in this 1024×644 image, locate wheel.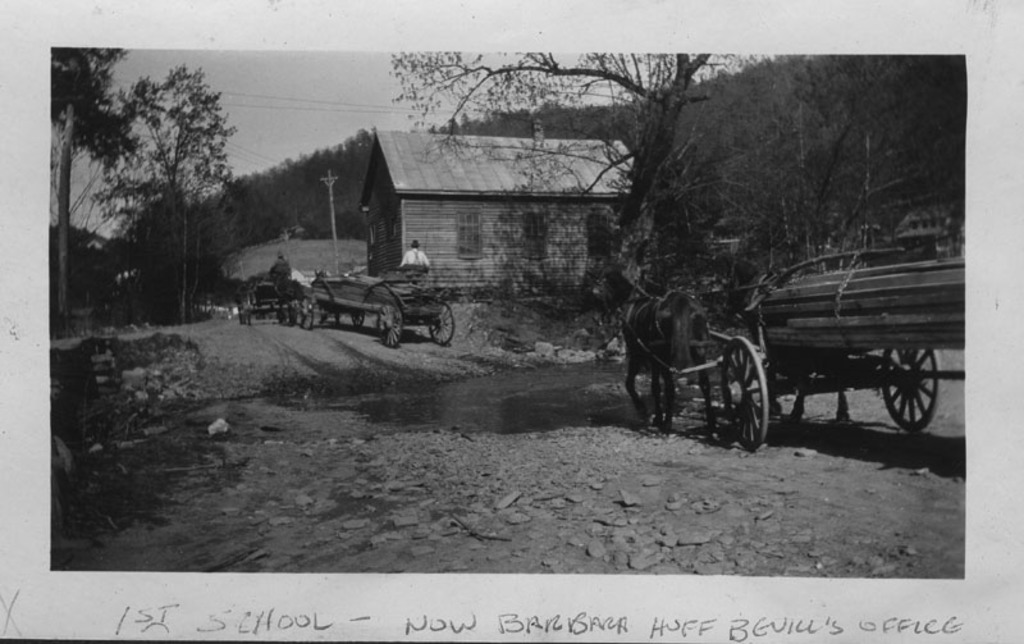
Bounding box: (x1=736, y1=324, x2=787, y2=458).
